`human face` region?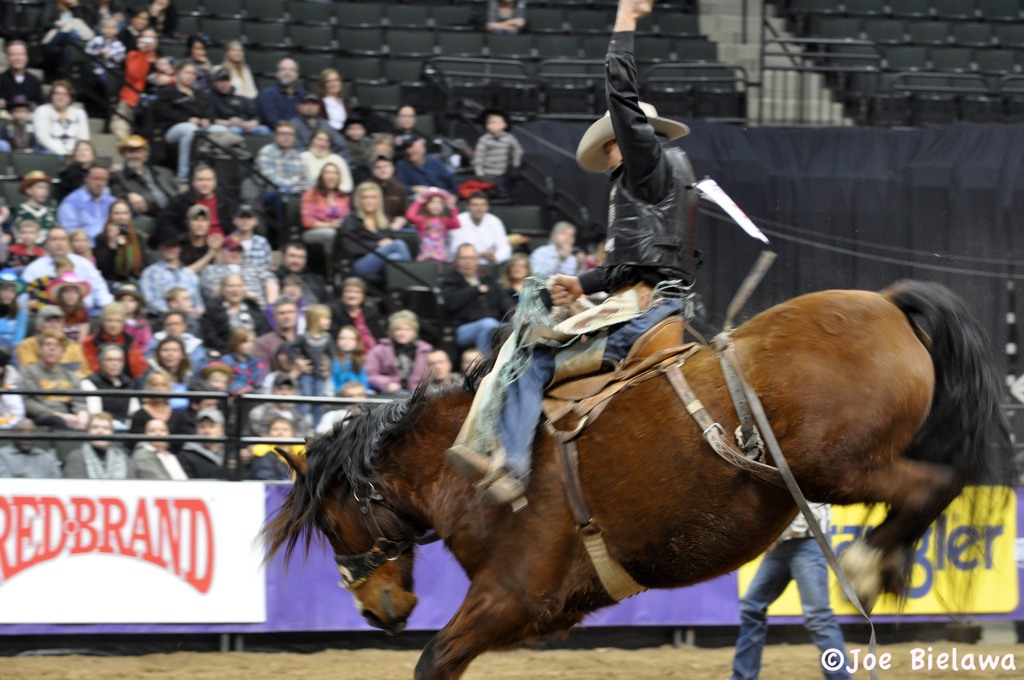
(336,330,355,353)
